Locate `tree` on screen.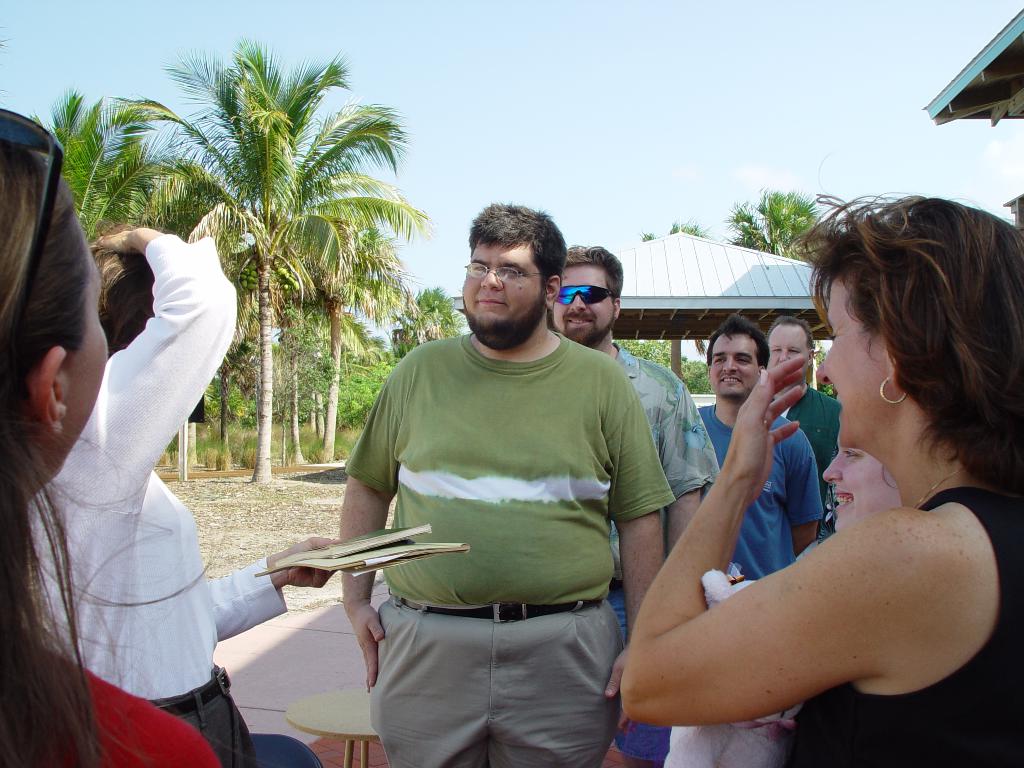
On screen at pyautogui.locateOnScreen(388, 285, 469, 341).
